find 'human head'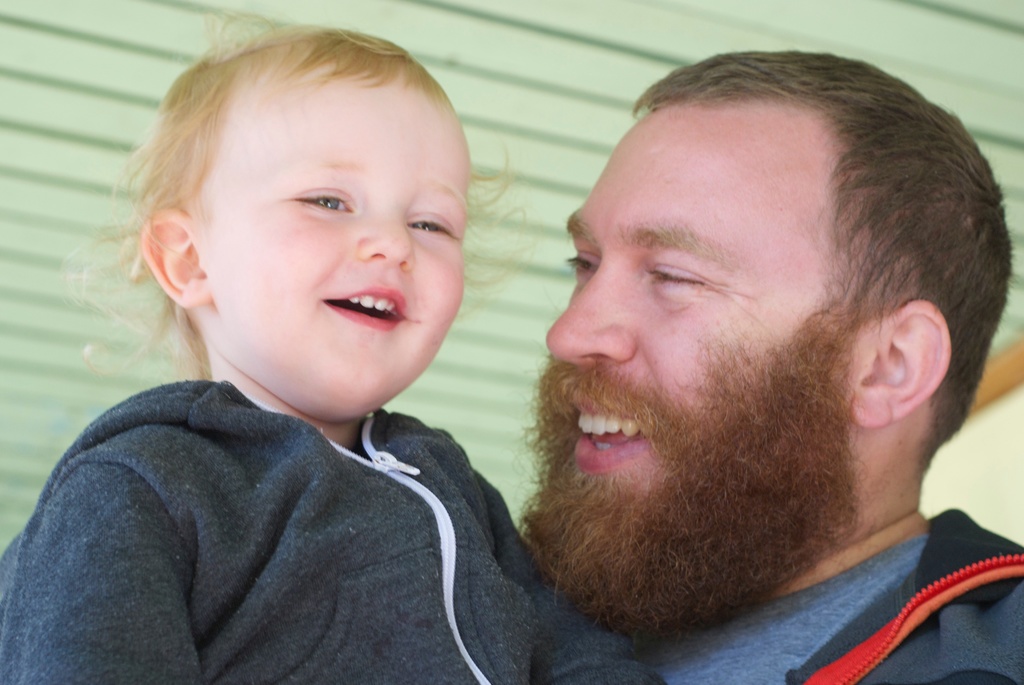
x1=504 y1=46 x2=1018 y2=644
